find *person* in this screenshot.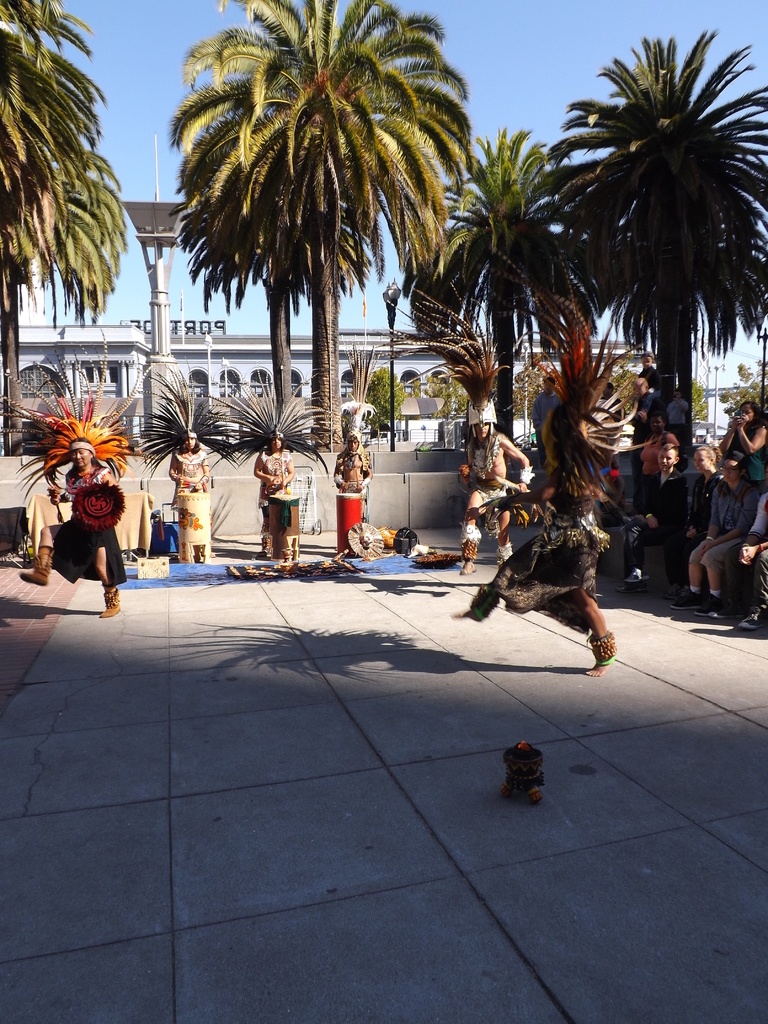
The bounding box for *person* is 716, 402, 767, 486.
